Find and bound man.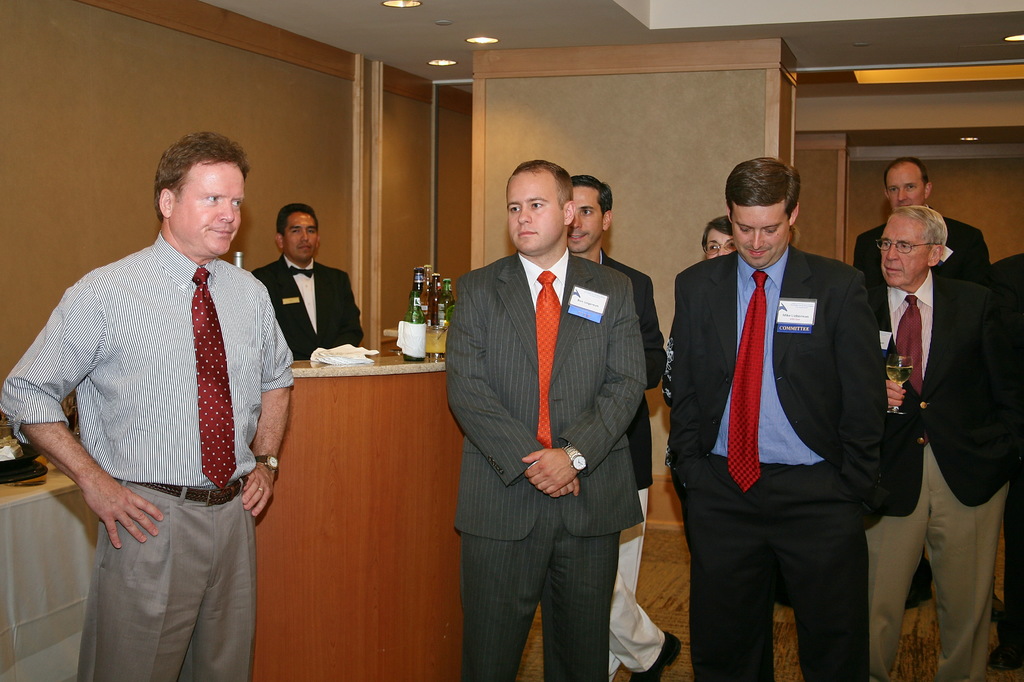
Bound: (x1=856, y1=157, x2=991, y2=299).
